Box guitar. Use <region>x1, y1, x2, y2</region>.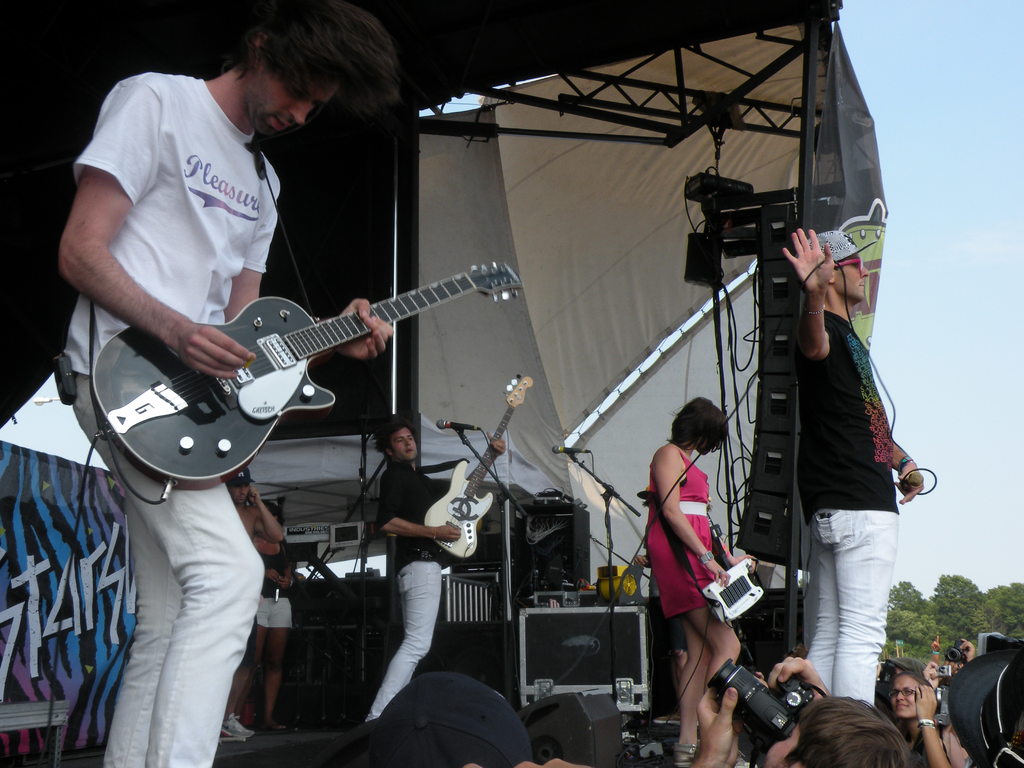
<region>86, 257, 530, 487</region>.
